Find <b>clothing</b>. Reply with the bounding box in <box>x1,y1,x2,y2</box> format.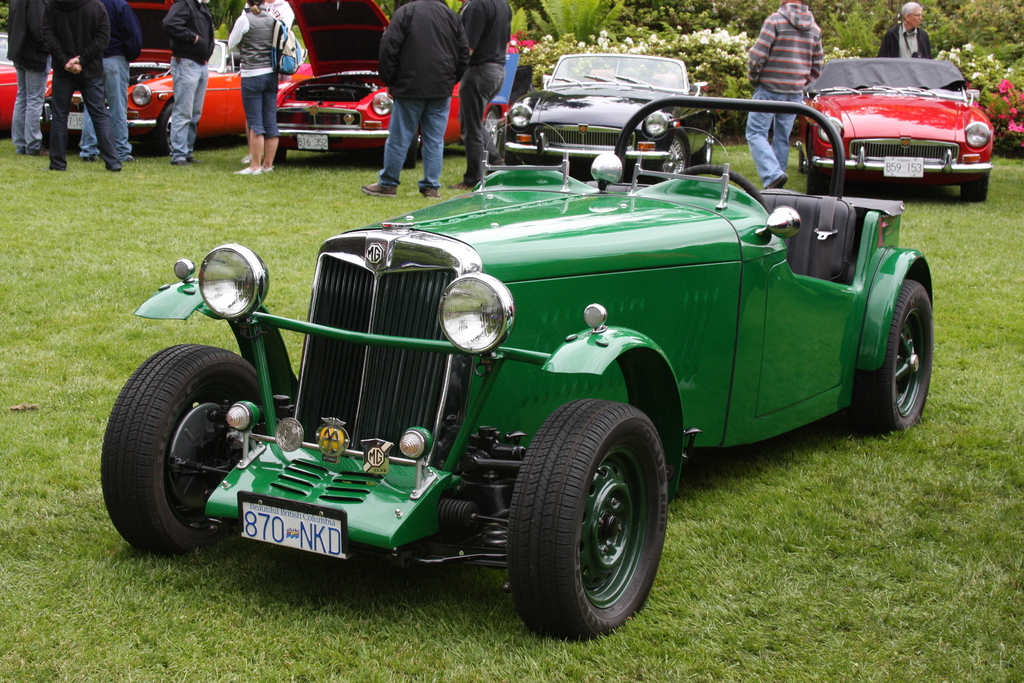
<box>72,0,137,163</box>.
